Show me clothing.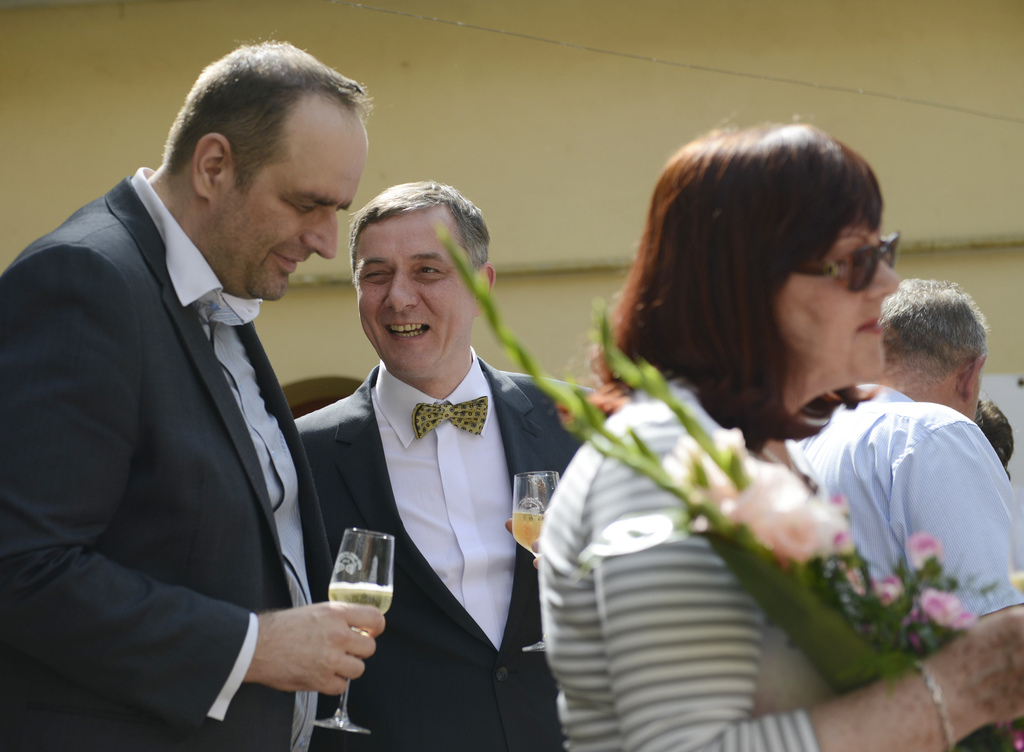
clothing is here: left=295, top=347, right=604, bottom=751.
